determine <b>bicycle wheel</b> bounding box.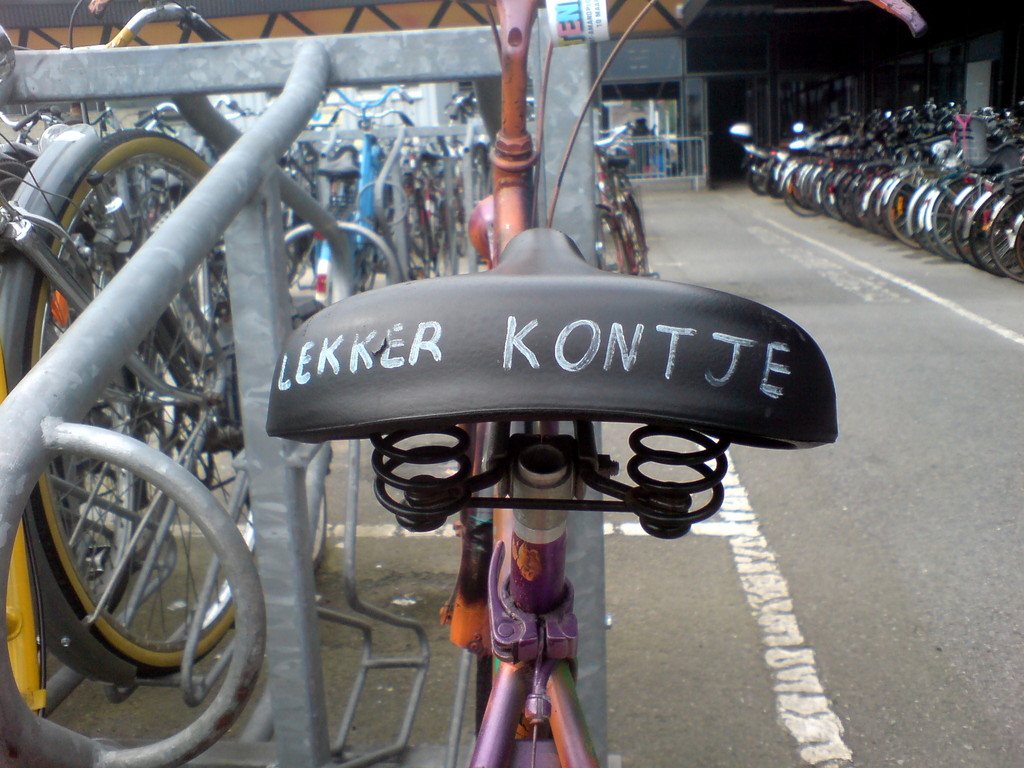
Determined: left=60, top=132, right=226, bottom=666.
